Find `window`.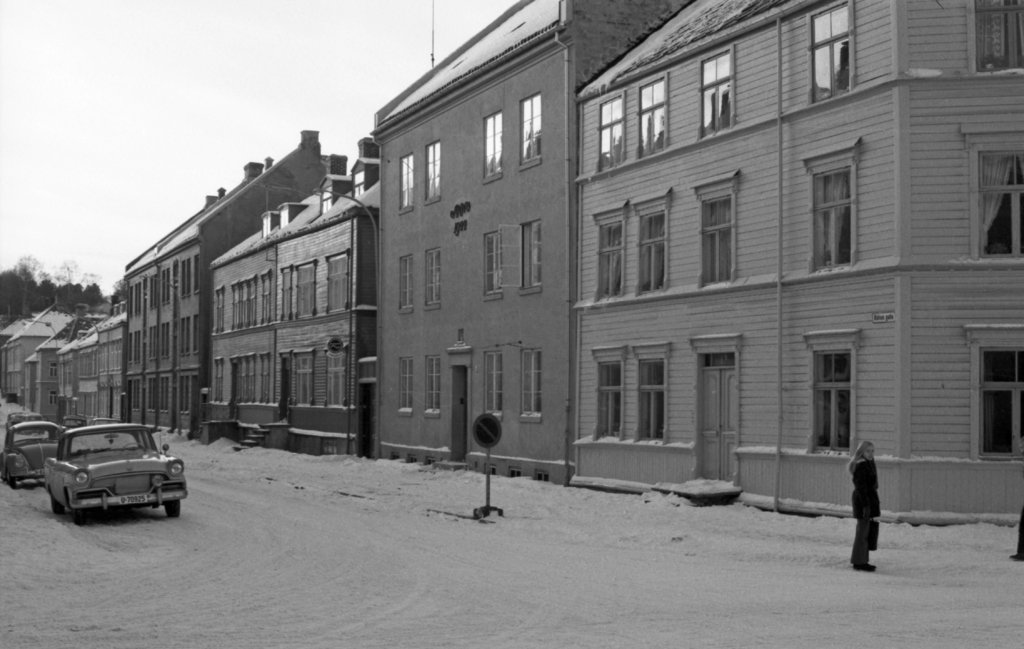
694/171/742/285.
